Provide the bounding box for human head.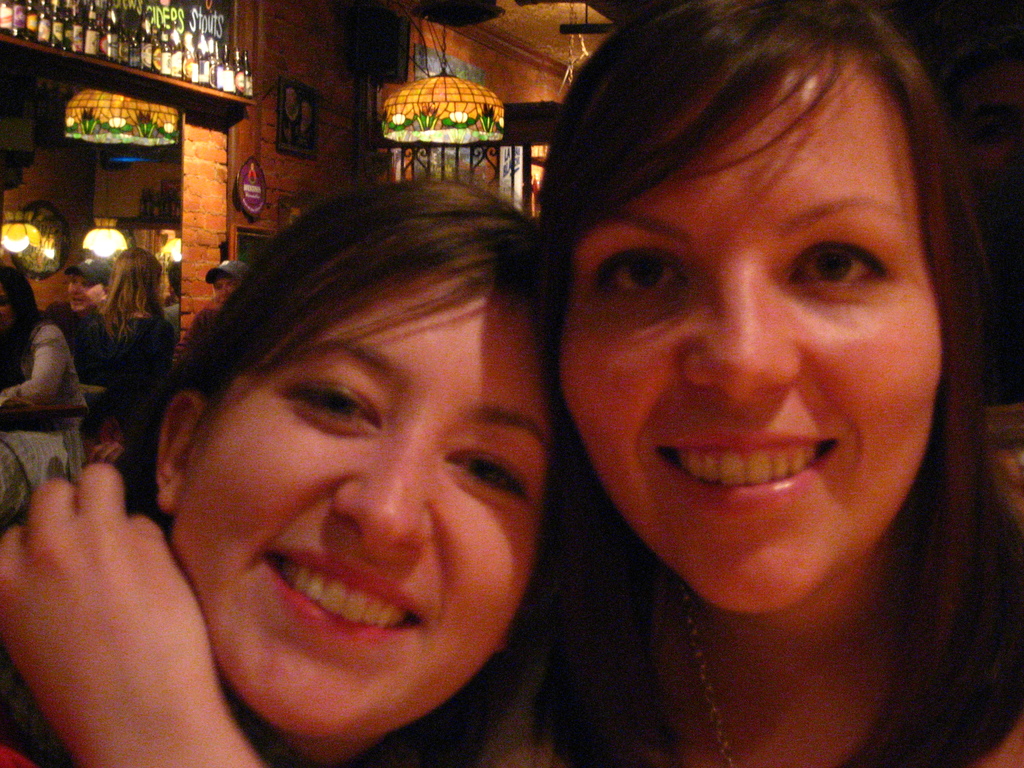
crop(0, 266, 31, 333).
